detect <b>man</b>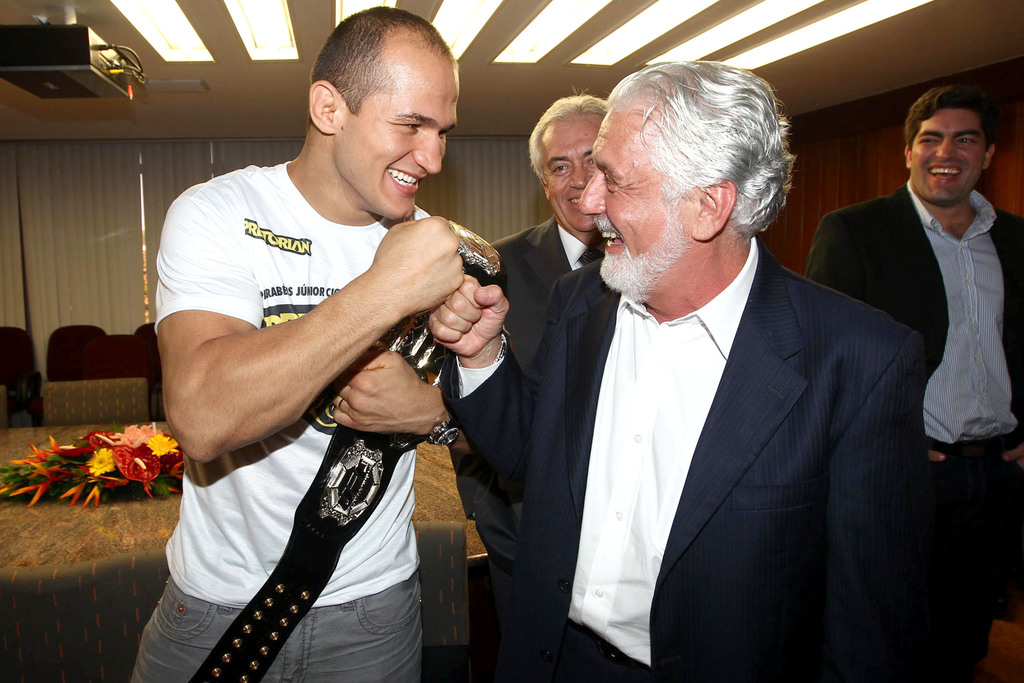
left=426, top=53, right=928, bottom=682
